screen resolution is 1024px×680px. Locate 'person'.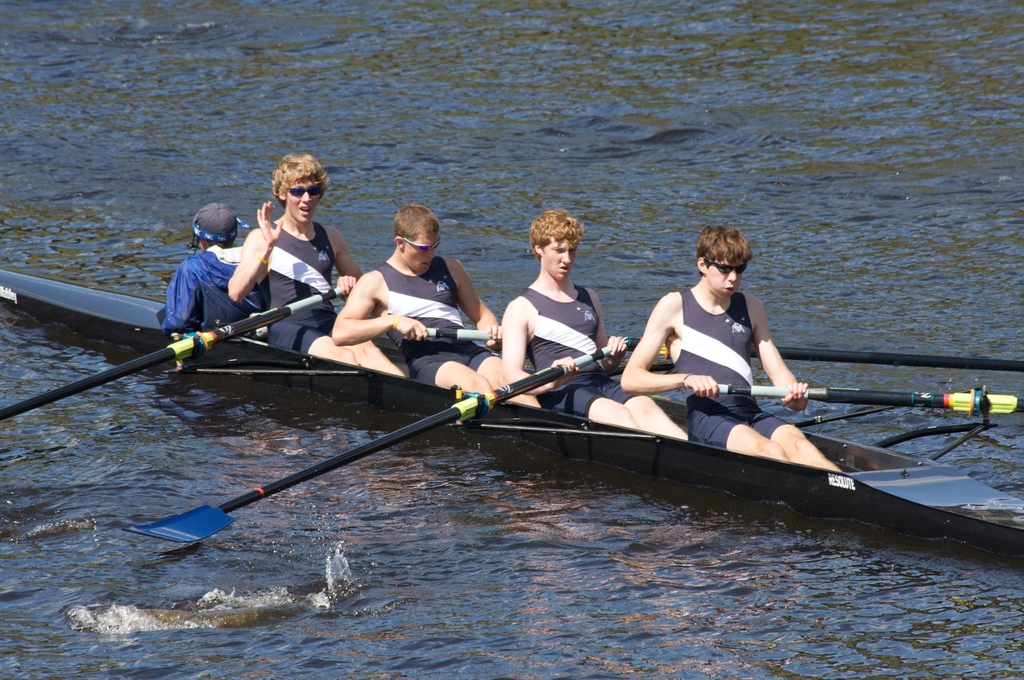
[left=624, top=222, right=844, bottom=477].
